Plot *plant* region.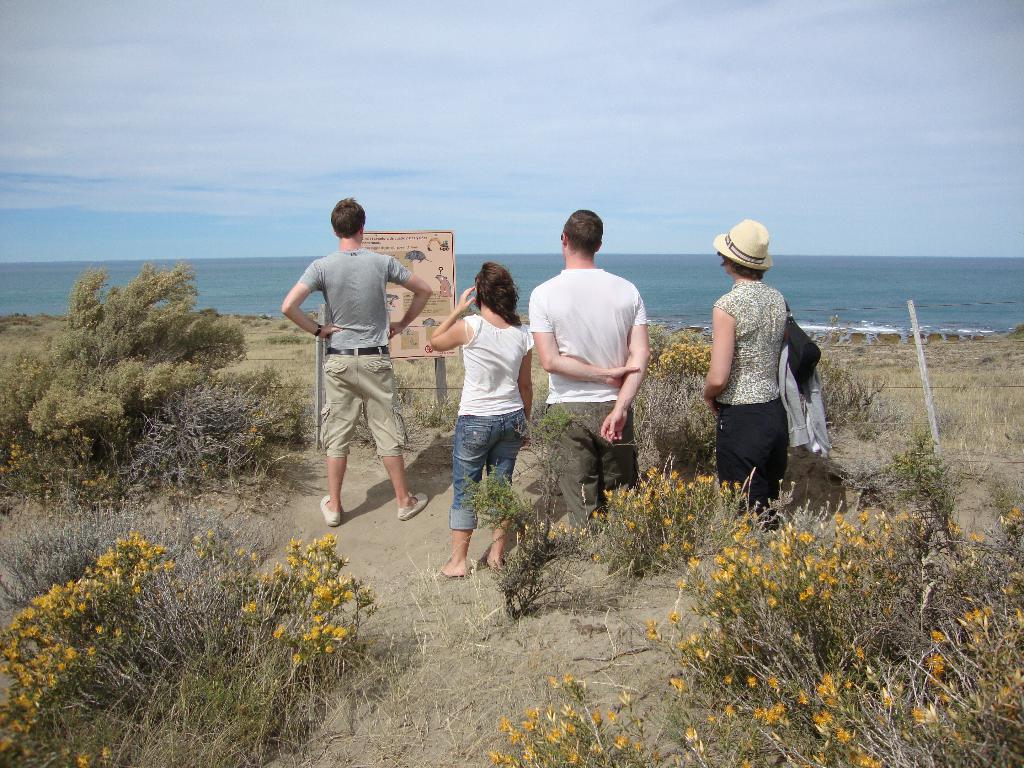
Plotted at <region>156, 512, 269, 667</region>.
